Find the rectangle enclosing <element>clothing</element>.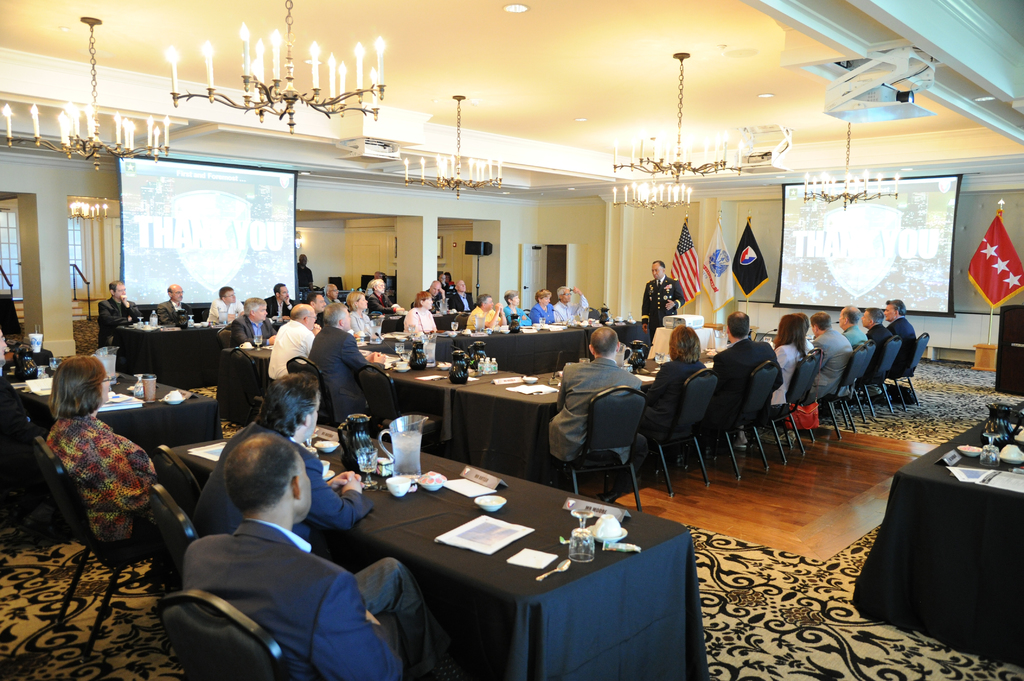
42, 414, 161, 565.
